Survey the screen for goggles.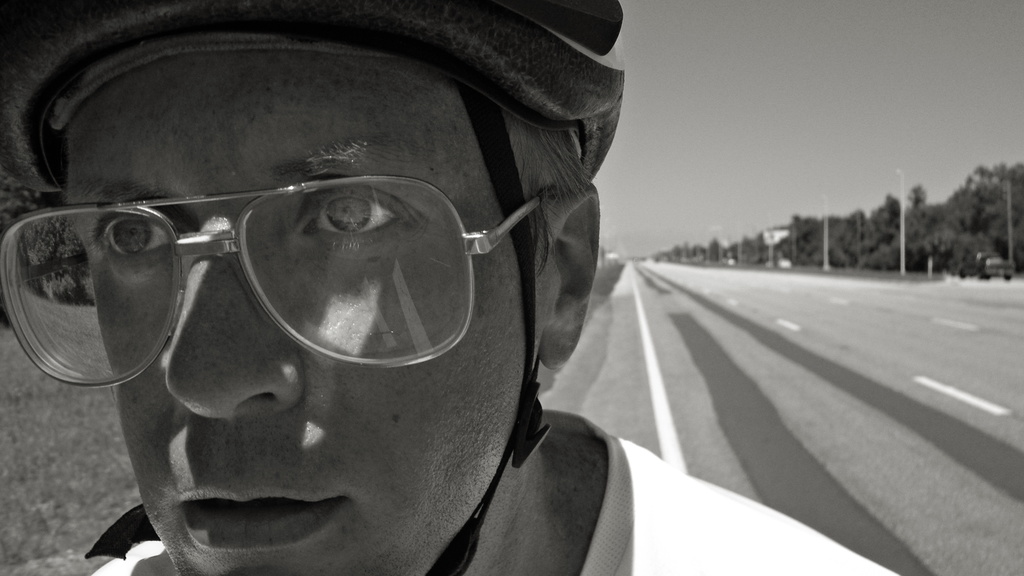
Survey found: bbox=(34, 137, 505, 410).
